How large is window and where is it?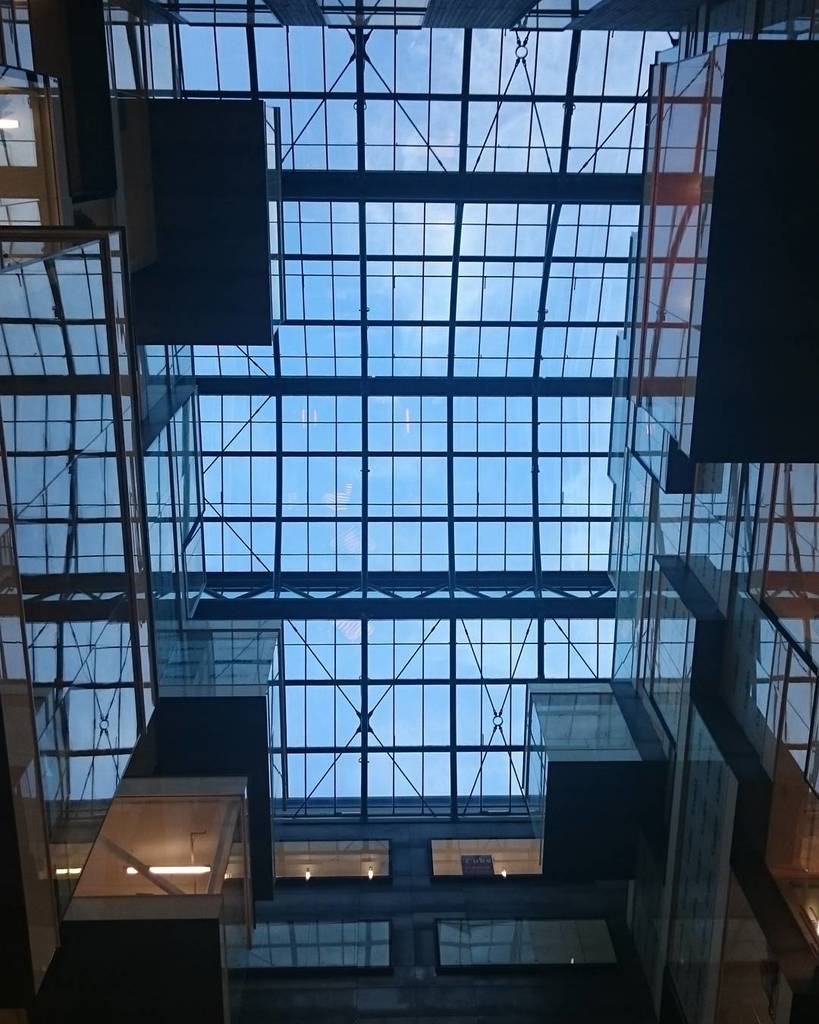
Bounding box: (423,908,630,991).
